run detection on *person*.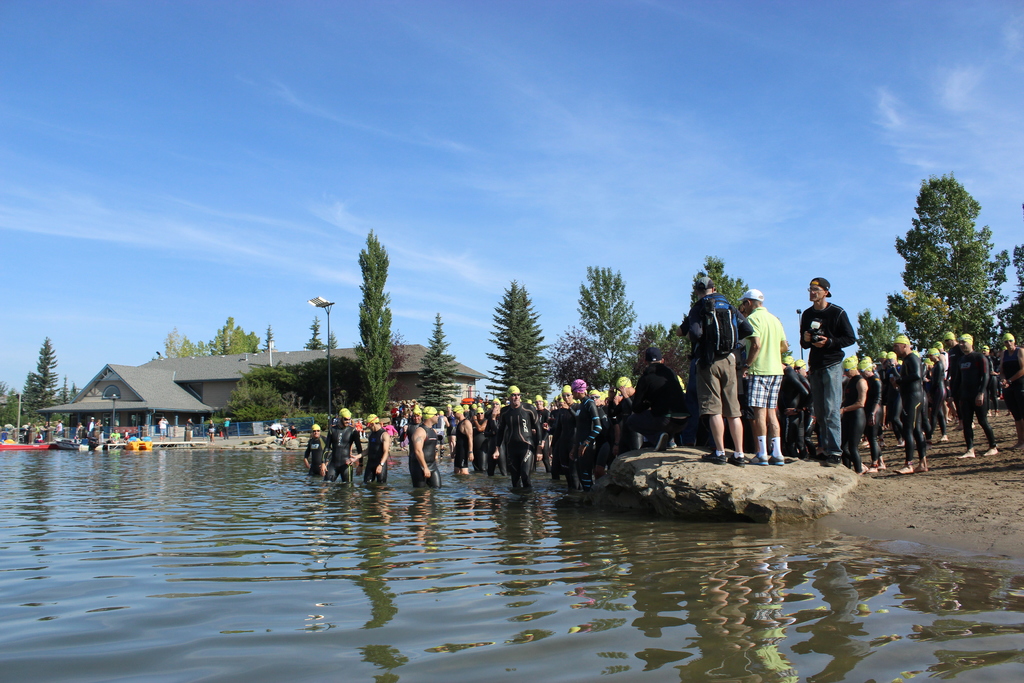
Result: bbox=[890, 333, 931, 477].
